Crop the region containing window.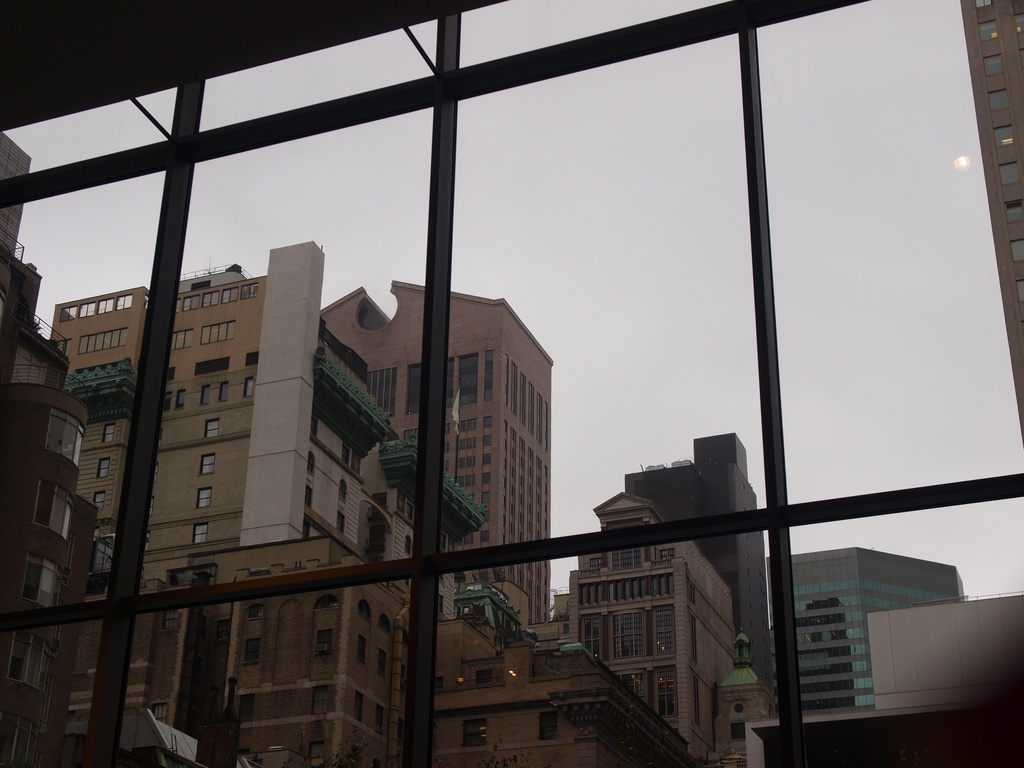
Crop region: box(0, 713, 42, 767).
